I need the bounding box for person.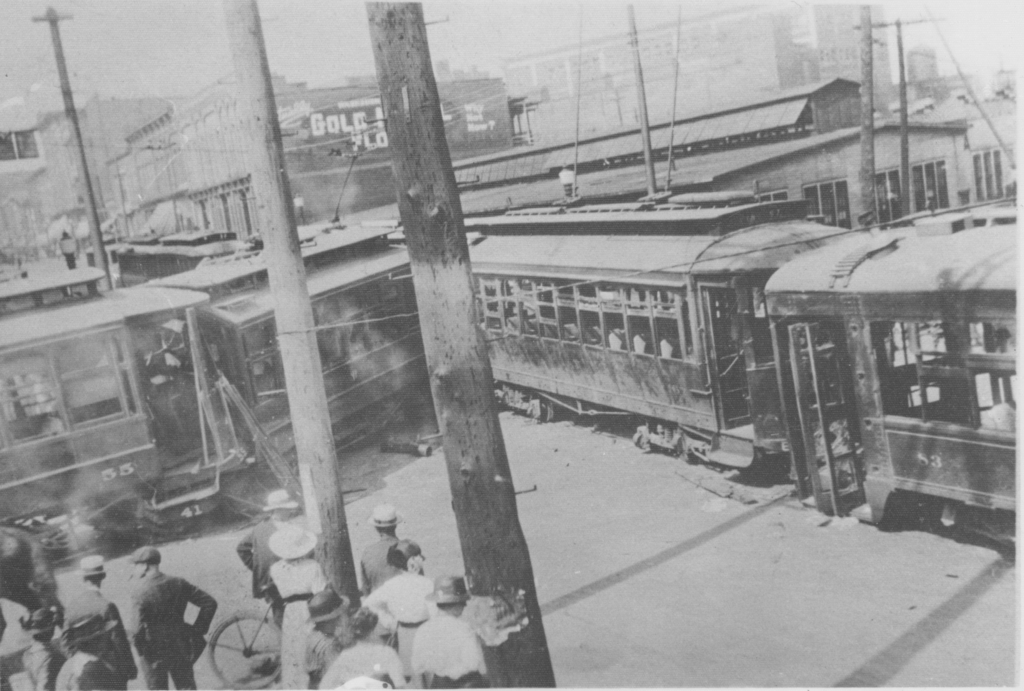
Here it is: x1=122, y1=534, x2=218, y2=690.
